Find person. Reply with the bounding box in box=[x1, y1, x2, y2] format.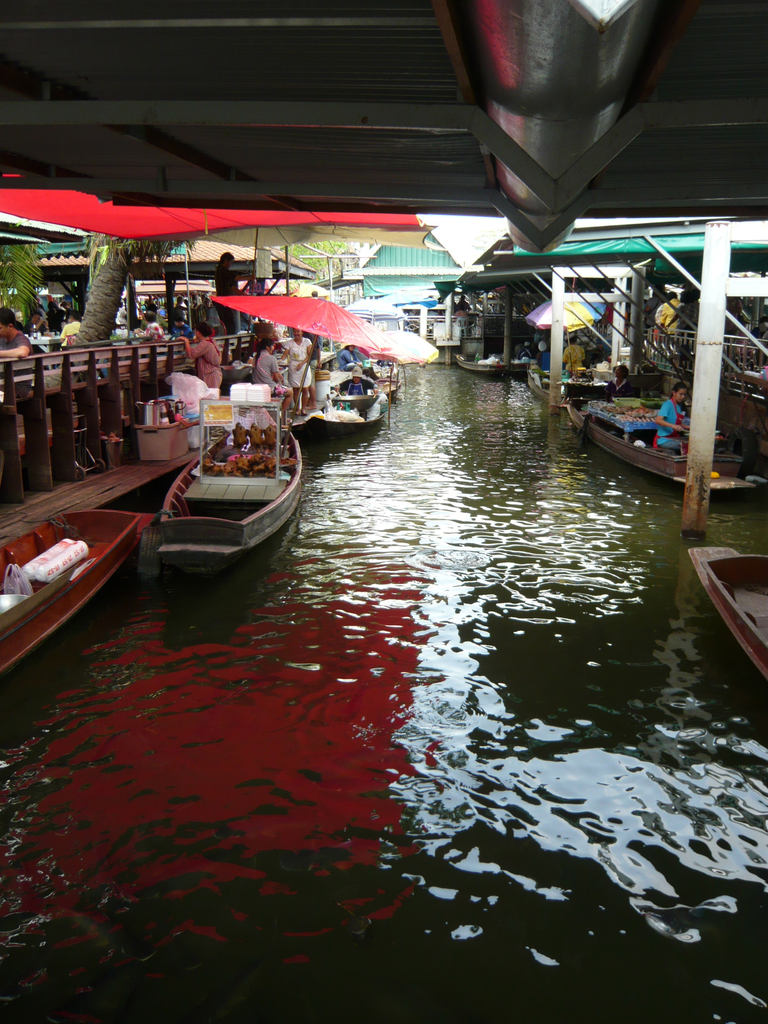
box=[669, 291, 700, 354].
